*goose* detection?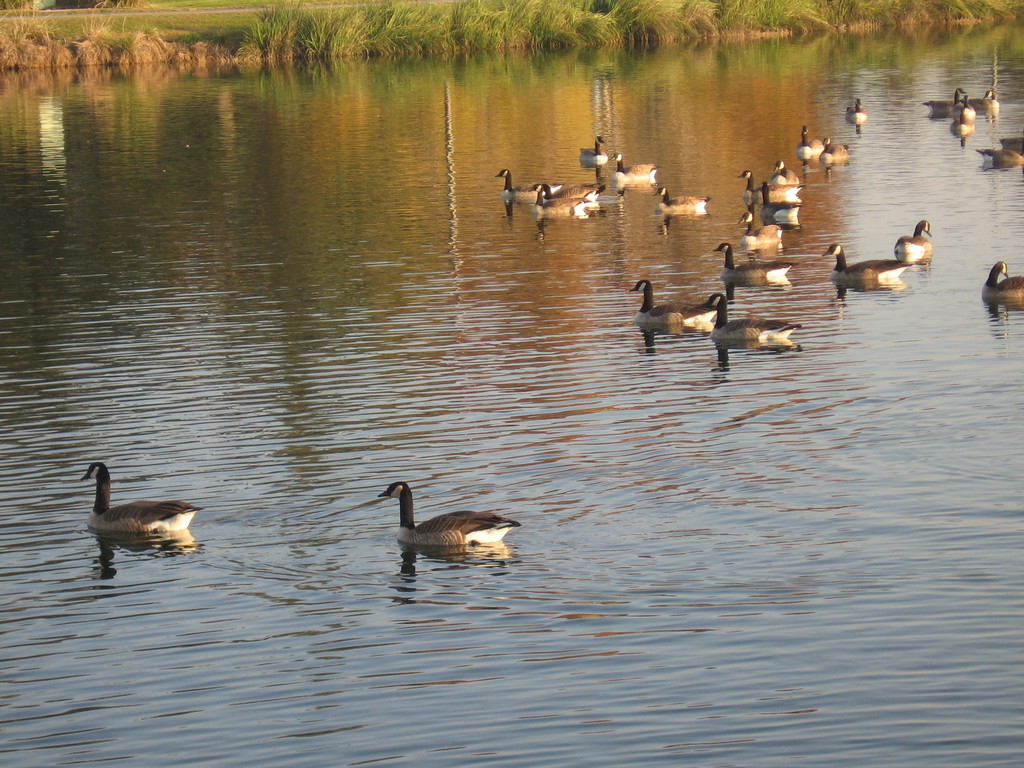
bbox(762, 179, 800, 210)
